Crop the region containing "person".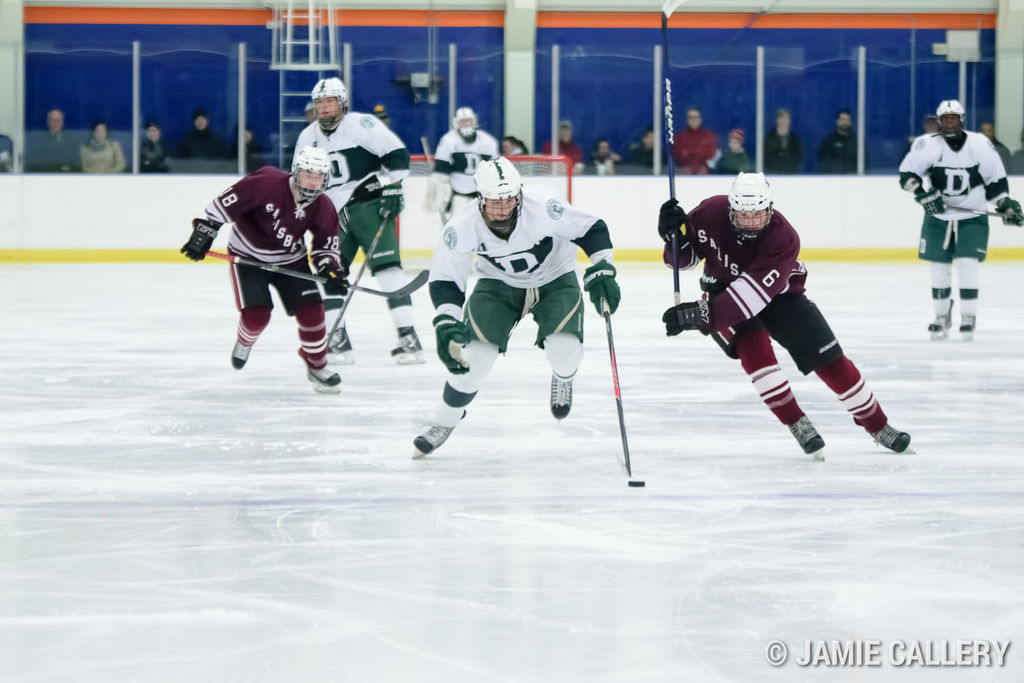
Crop region: bbox=[623, 131, 676, 188].
